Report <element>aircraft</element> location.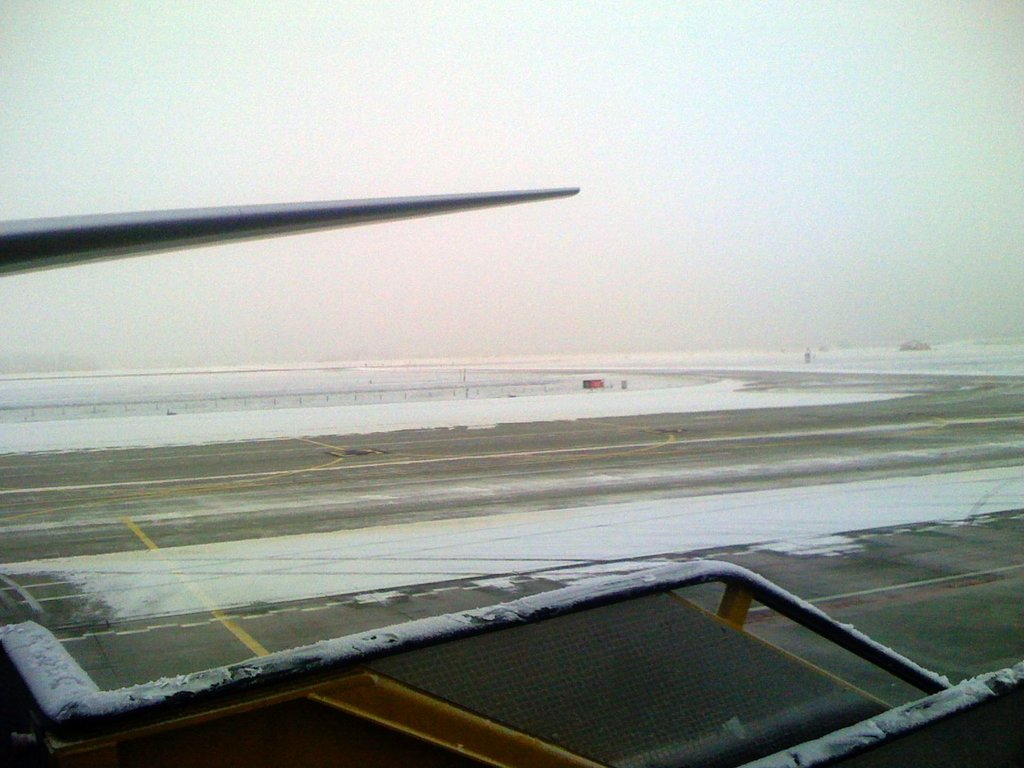
Report: [0, 182, 577, 275].
